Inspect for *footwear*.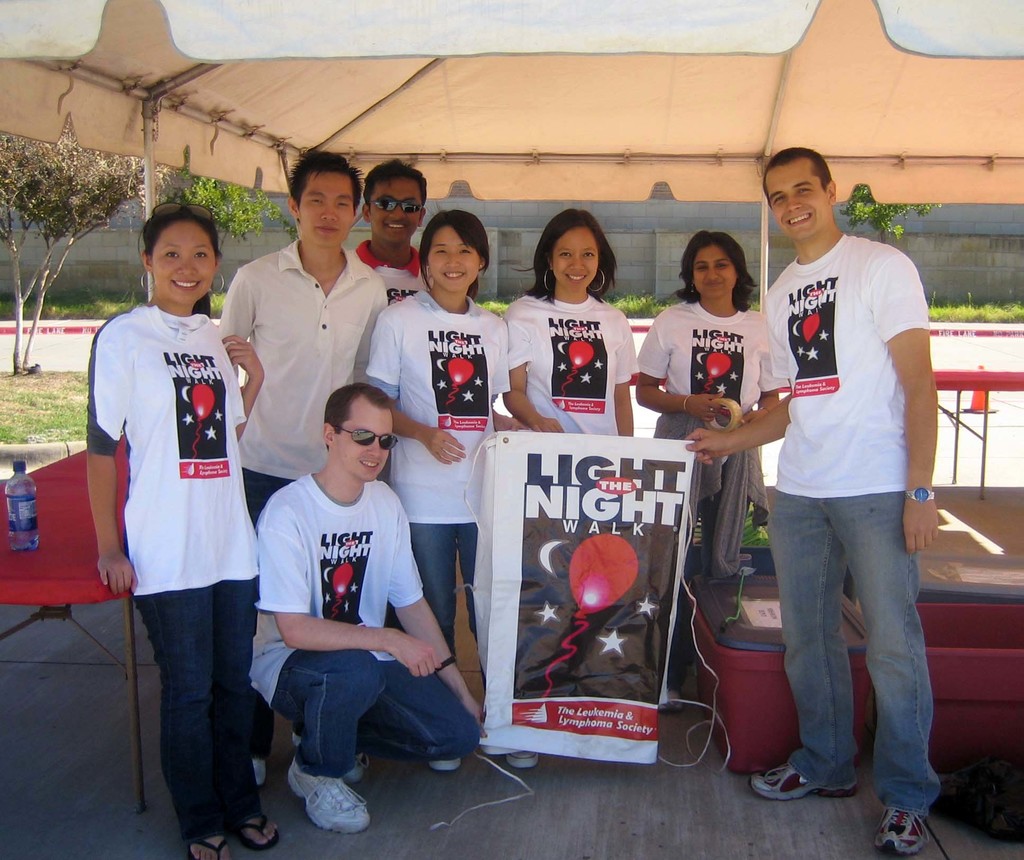
Inspection: rect(747, 759, 858, 802).
